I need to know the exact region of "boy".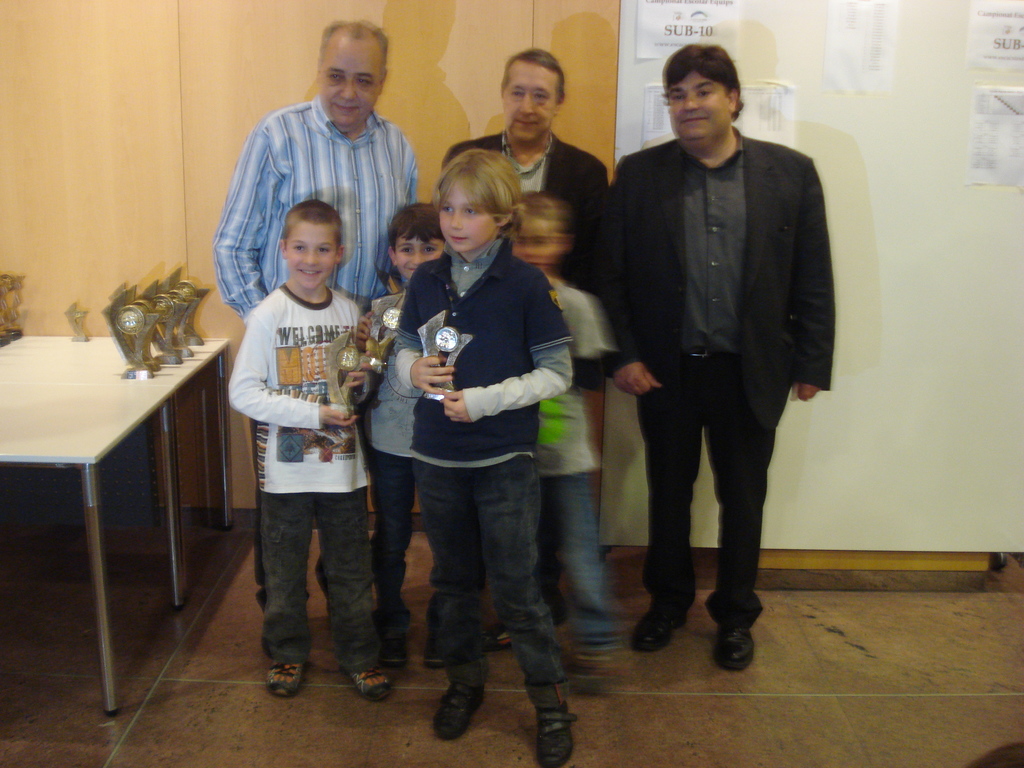
Region: box=[228, 198, 396, 698].
